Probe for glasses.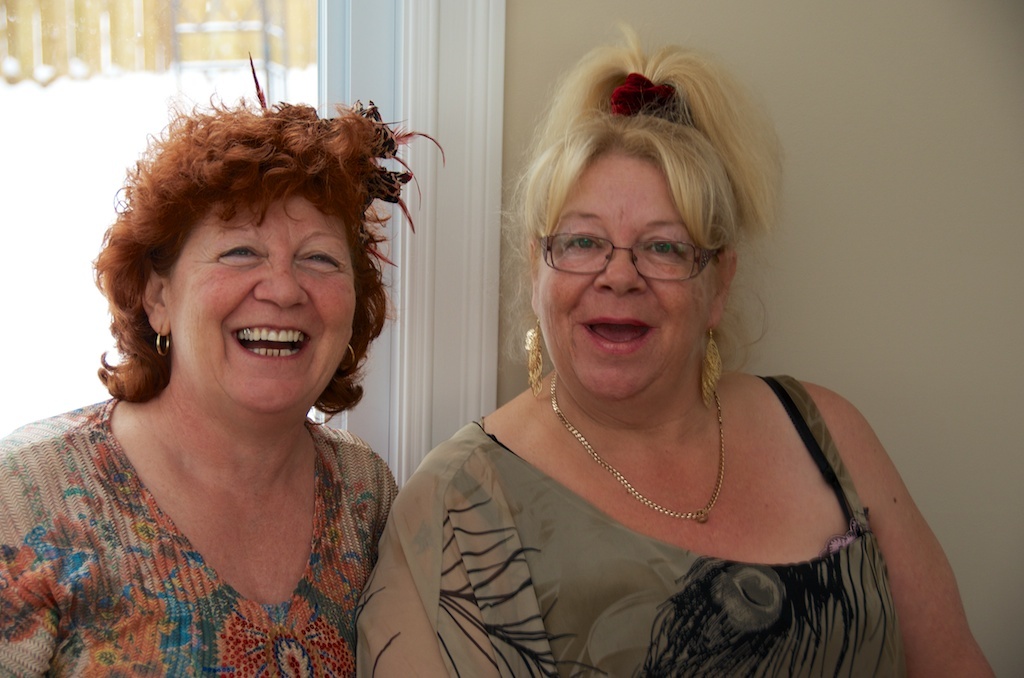
Probe result: bbox(534, 217, 734, 281).
